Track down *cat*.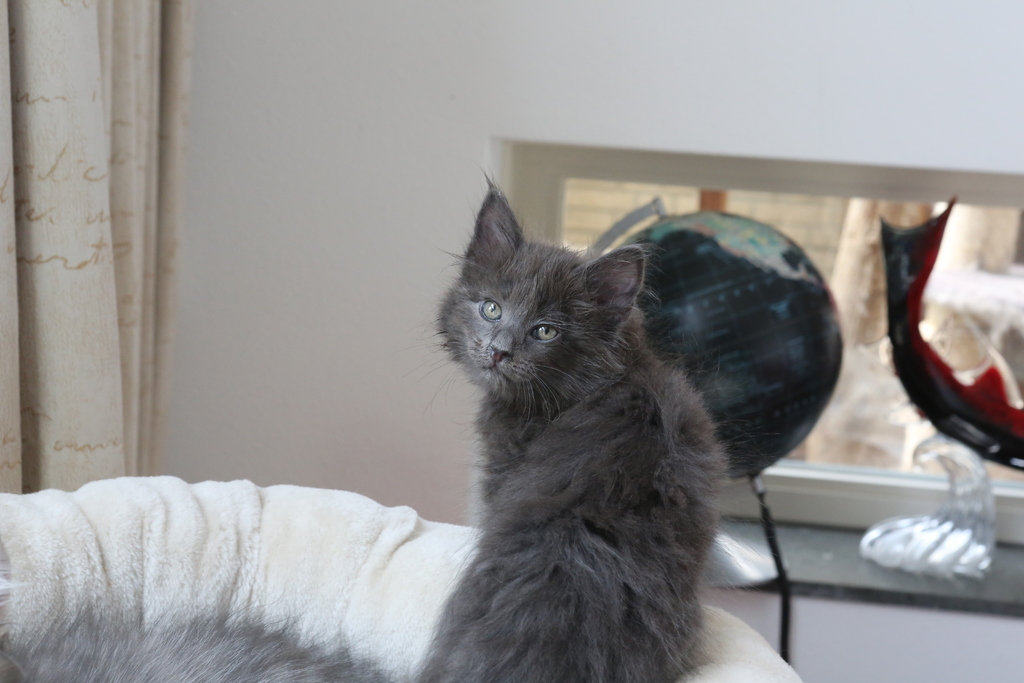
Tracked to bbox(0, 162, 736, 682).
